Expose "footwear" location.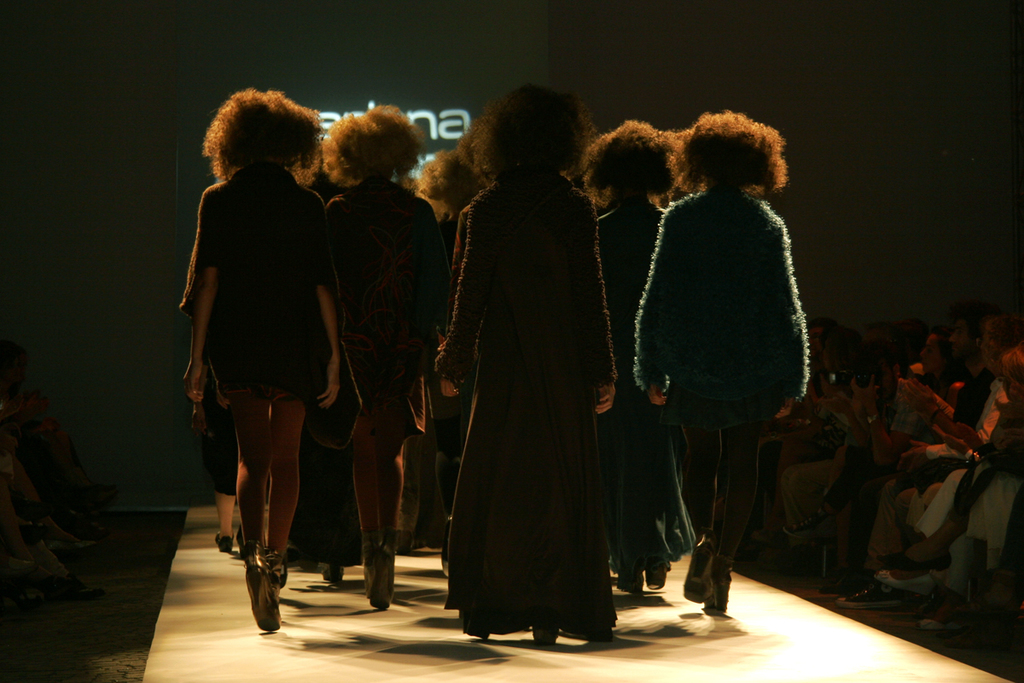
Exposed at (left=361, top=543, right=375, bottom=580).
